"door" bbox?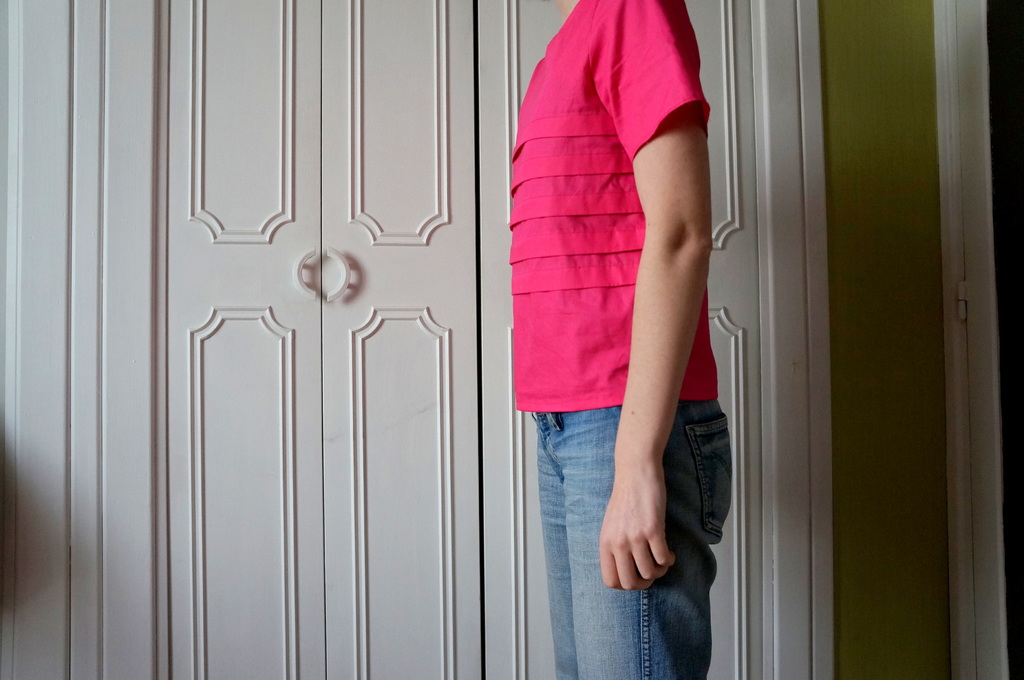
locate(156, 0, 763, 679)
